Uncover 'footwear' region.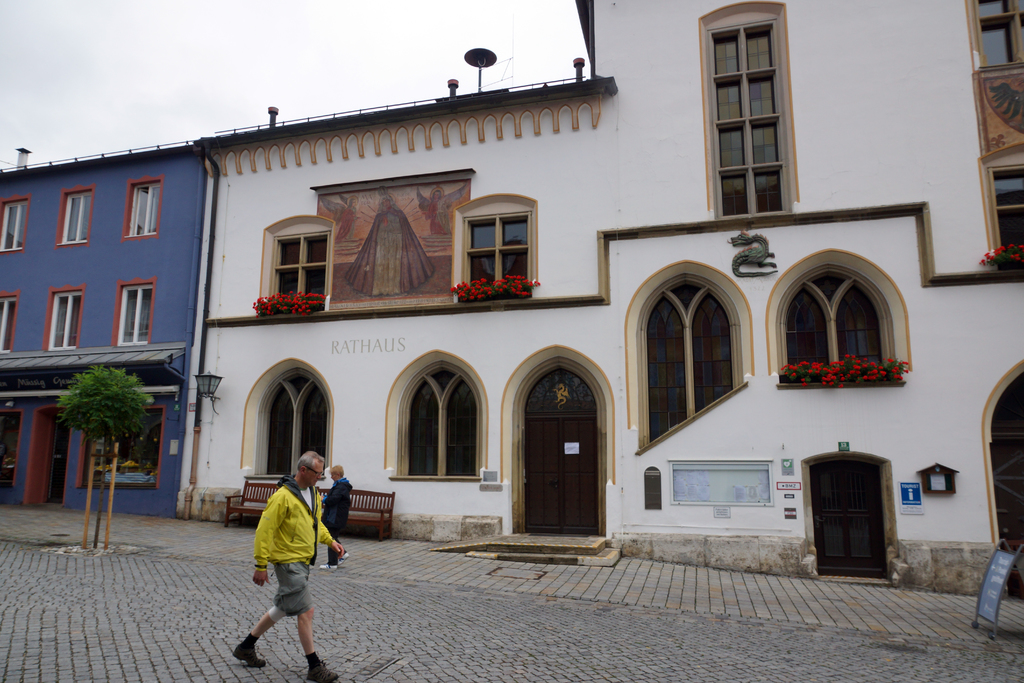
Uncovered: {"left": 230, "top": 643, "right": 266, "bottom": 668}.
